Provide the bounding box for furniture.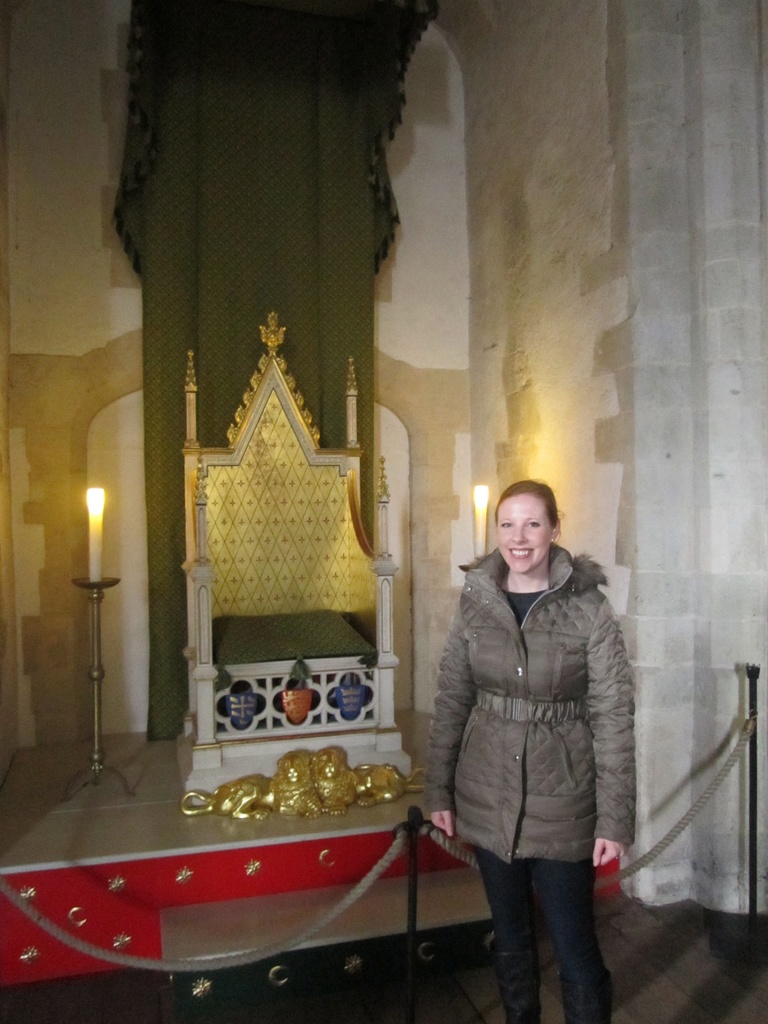
left=172, top=310, right=410, bottom=806.
